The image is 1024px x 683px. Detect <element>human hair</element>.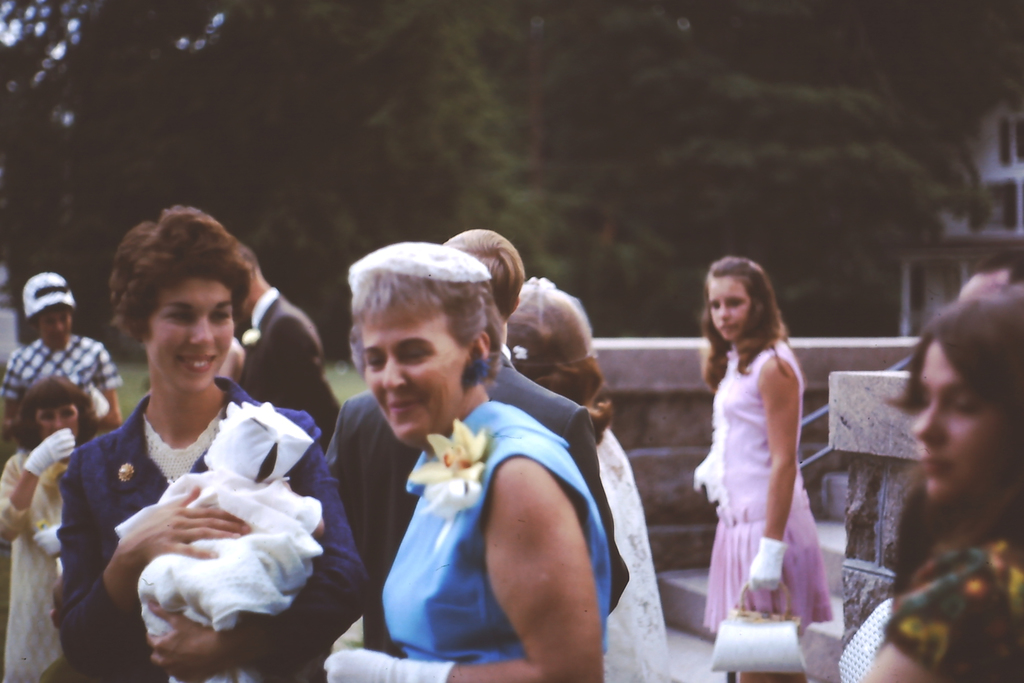
Detection: 120/204/255/342.
